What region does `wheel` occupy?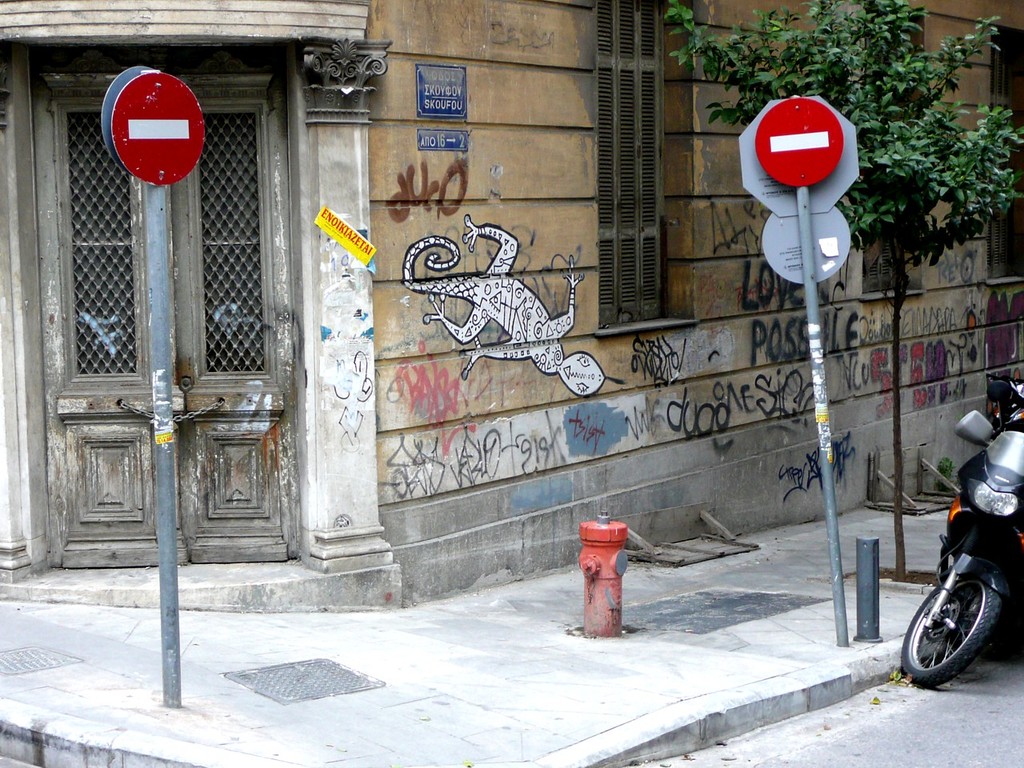
[921,558,1012,690].
